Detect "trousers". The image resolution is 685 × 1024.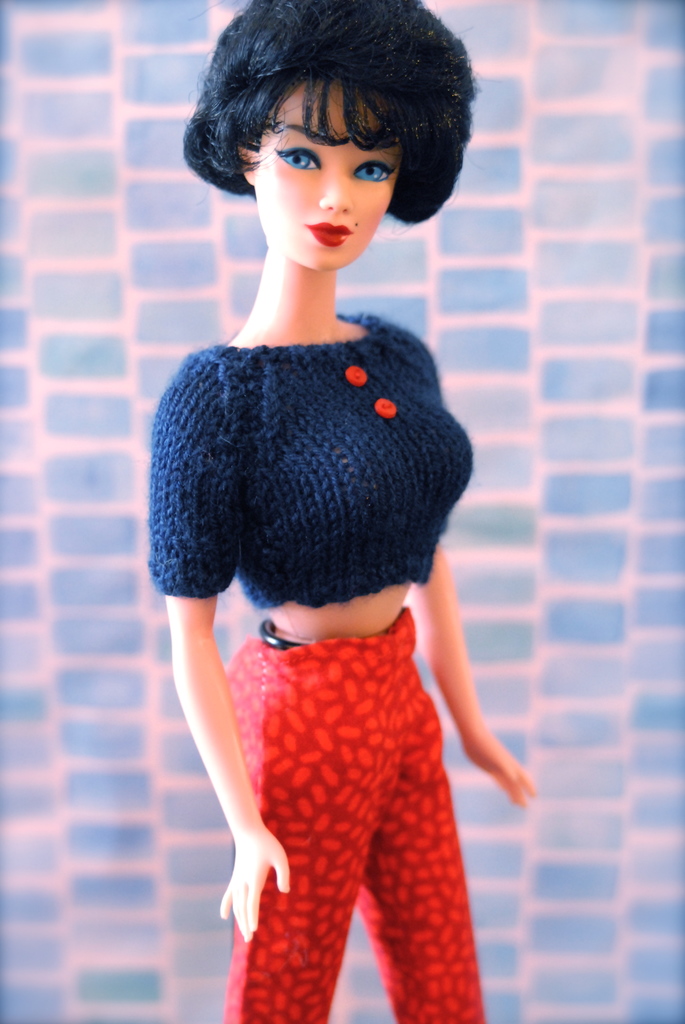
locate(219, 591, 487, 1022).
